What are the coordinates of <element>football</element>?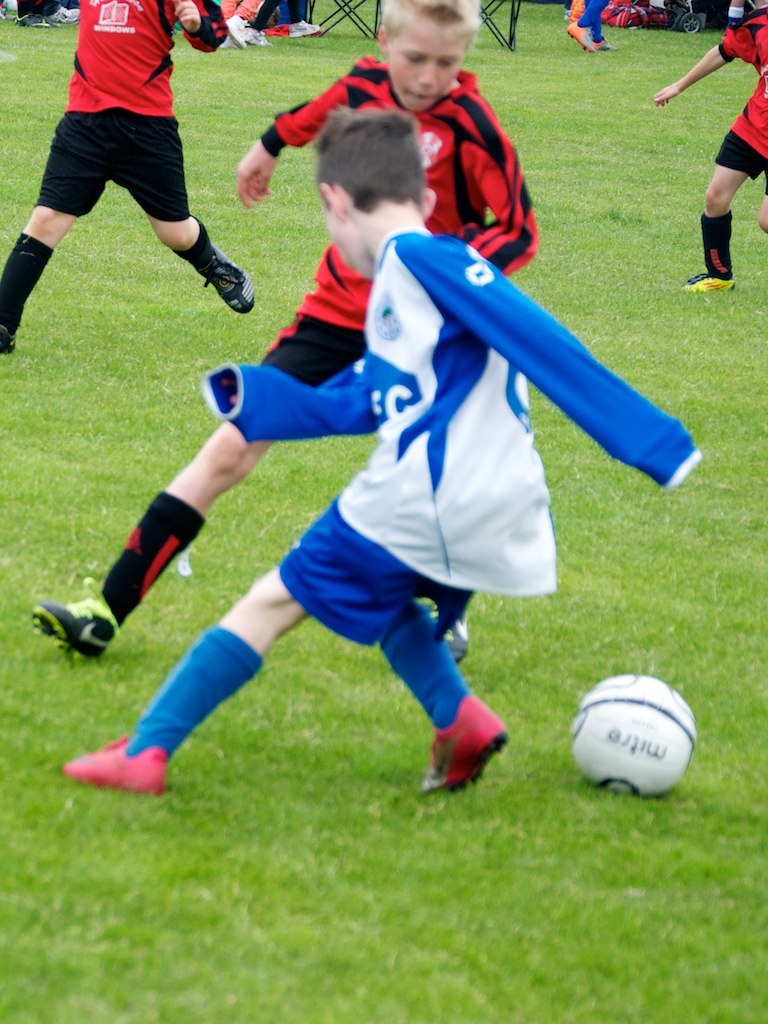
564 672 701 798.
